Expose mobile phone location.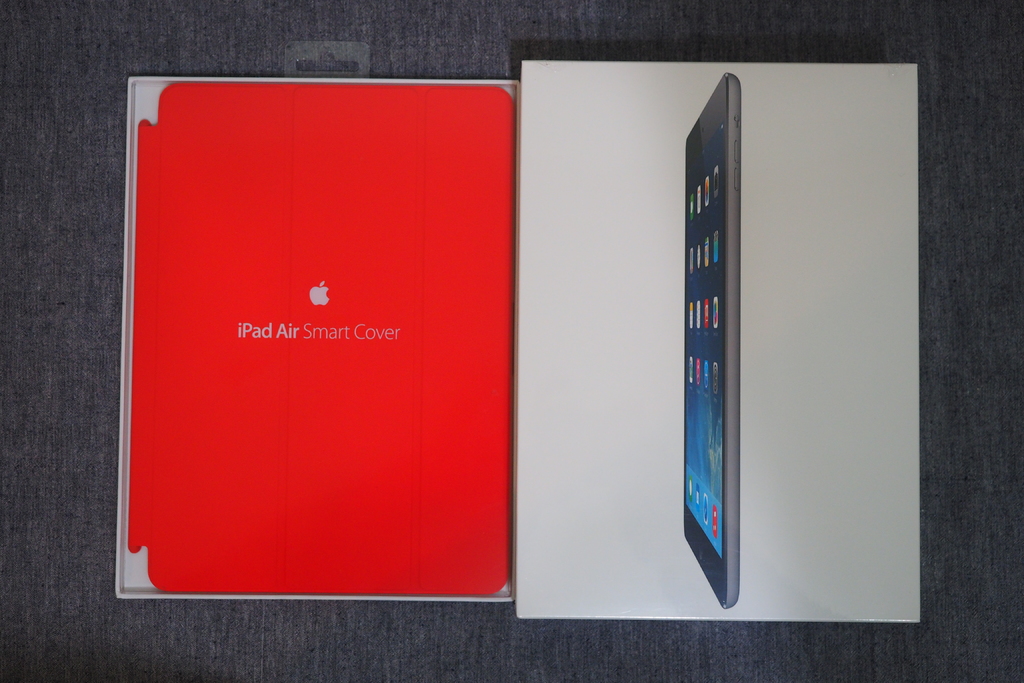
Exposed at Rect(677, 69, 731, 614).
